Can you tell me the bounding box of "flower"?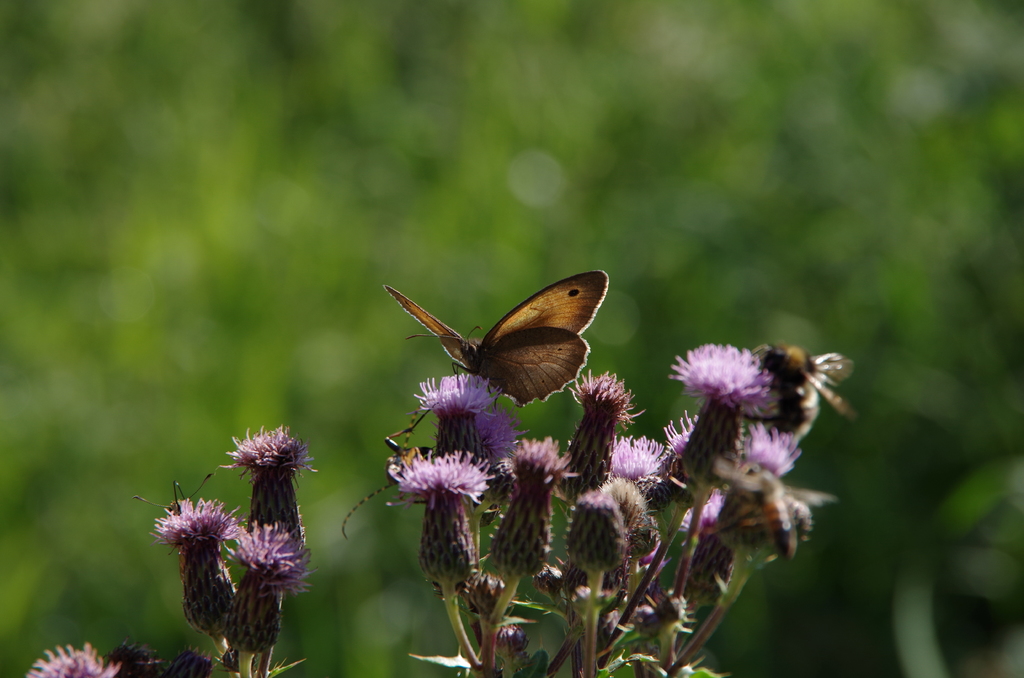
bbox=(394, 453, 484, 590).
